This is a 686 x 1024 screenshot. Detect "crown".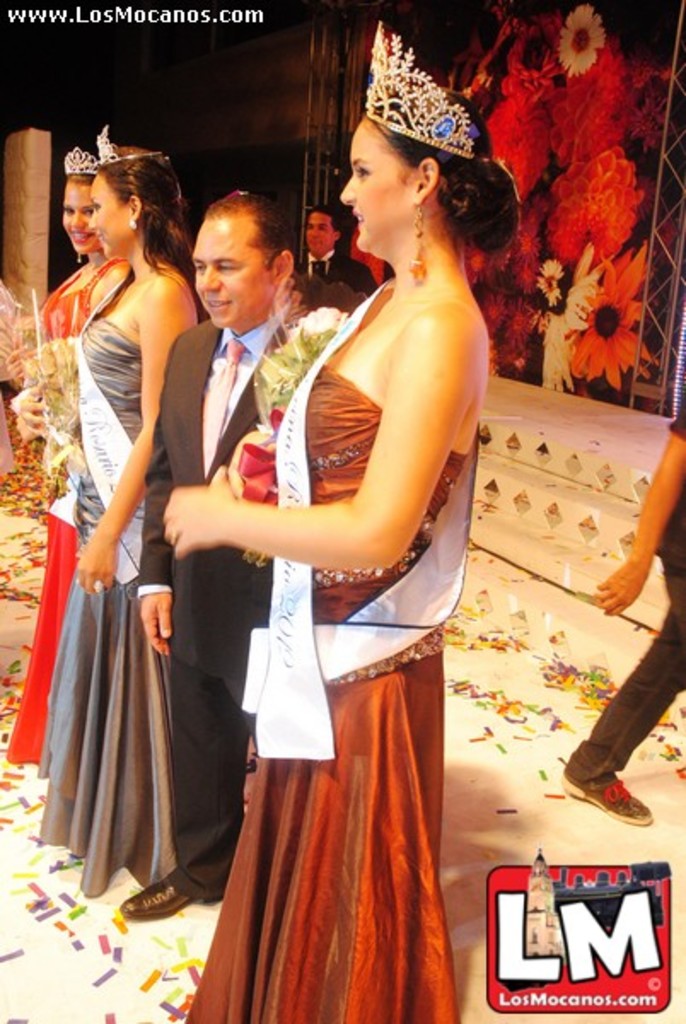
92, 119, 160, 164.
